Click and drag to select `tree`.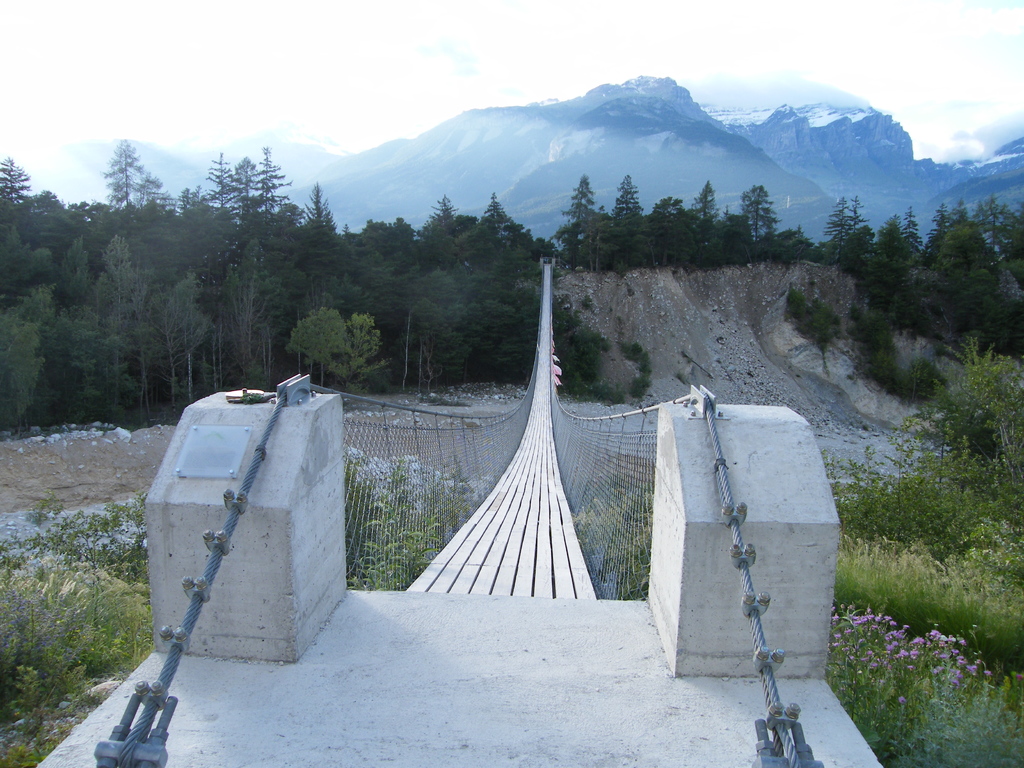
Selection: (325, 316, 388, 399).
